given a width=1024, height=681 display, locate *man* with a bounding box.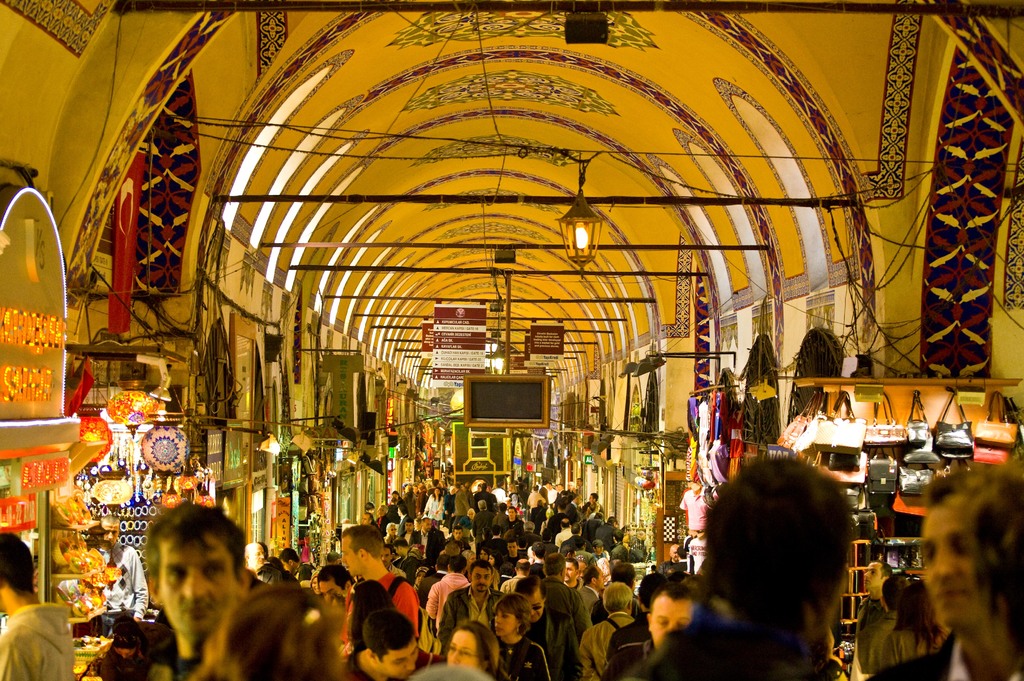
Located: rect(93, 513, 152, 634).
